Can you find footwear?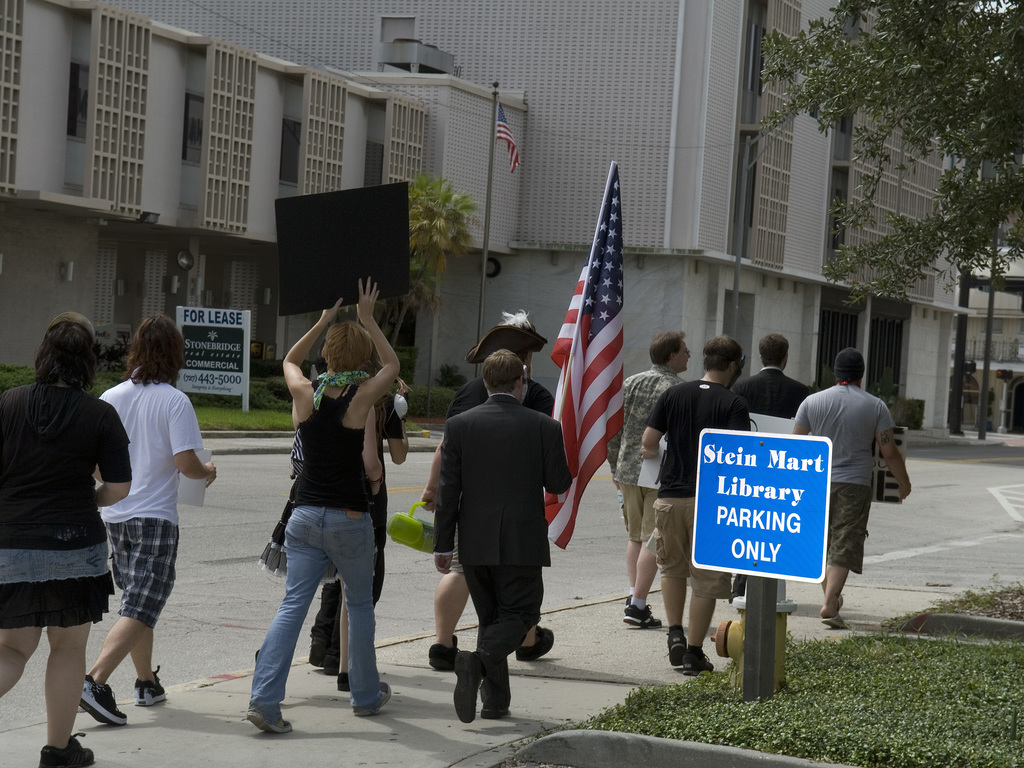
Yes, bounding box: left=627, top=595, right=639, bottom=604.
